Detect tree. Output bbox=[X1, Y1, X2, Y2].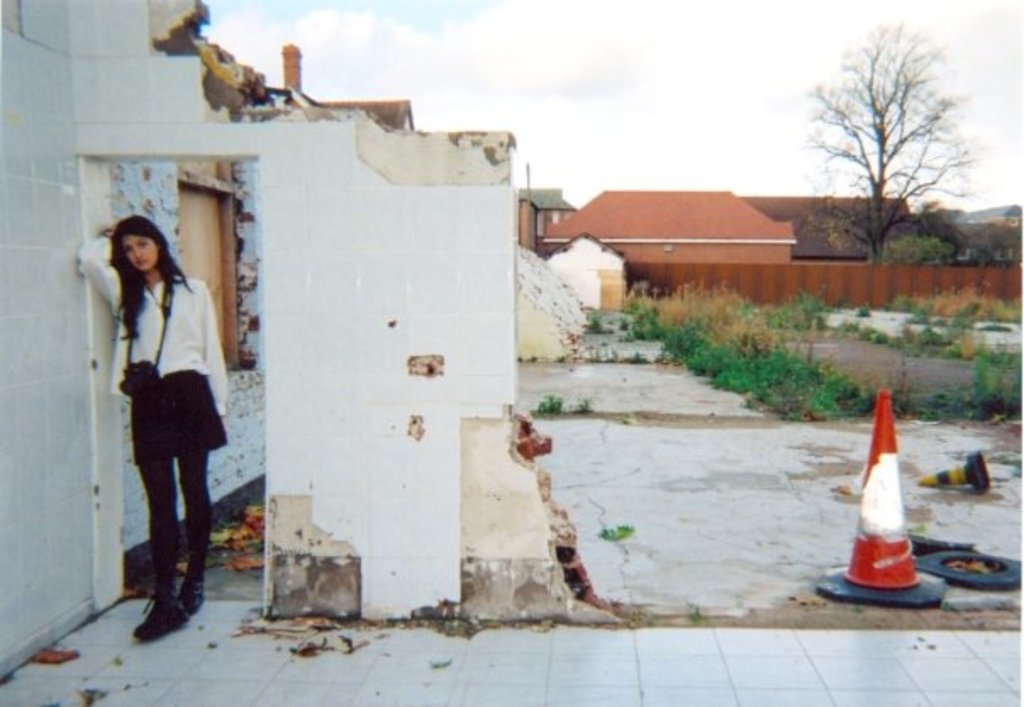
bbox=[800, 15, 982, 266].
